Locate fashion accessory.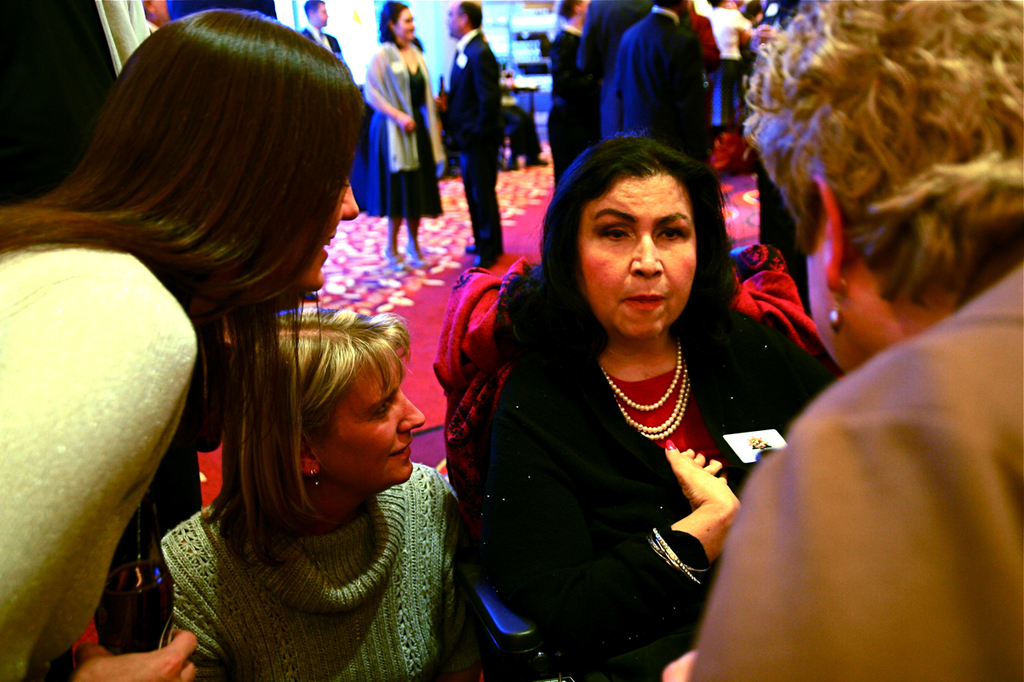
Bounding box: (405, 245, 429, 268).
